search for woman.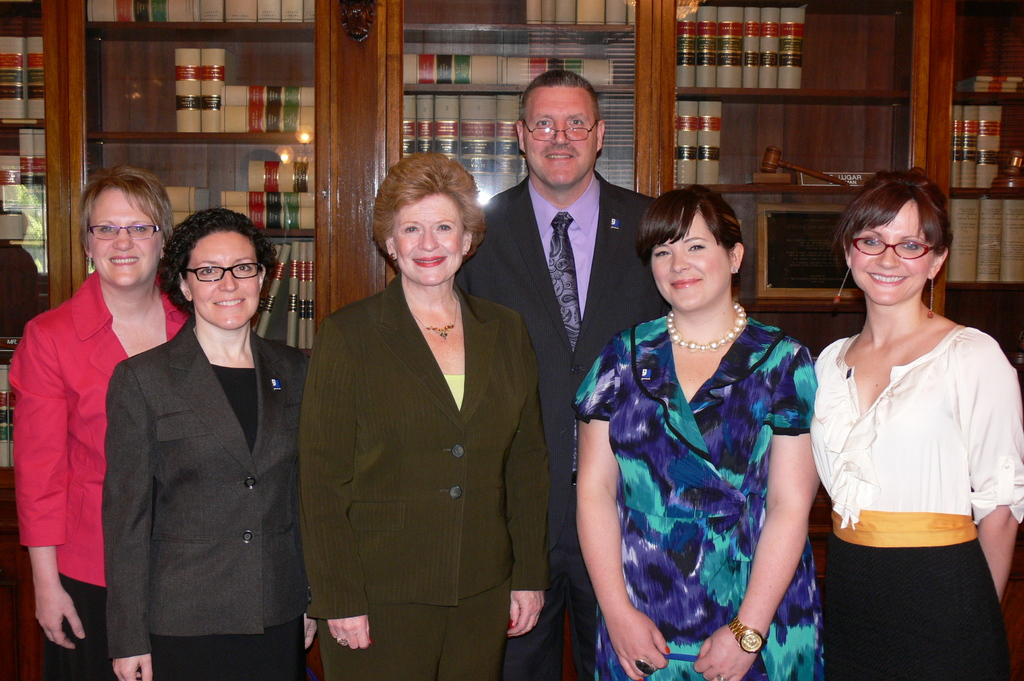
Found at bbox=(305, 163, 552, 680).
